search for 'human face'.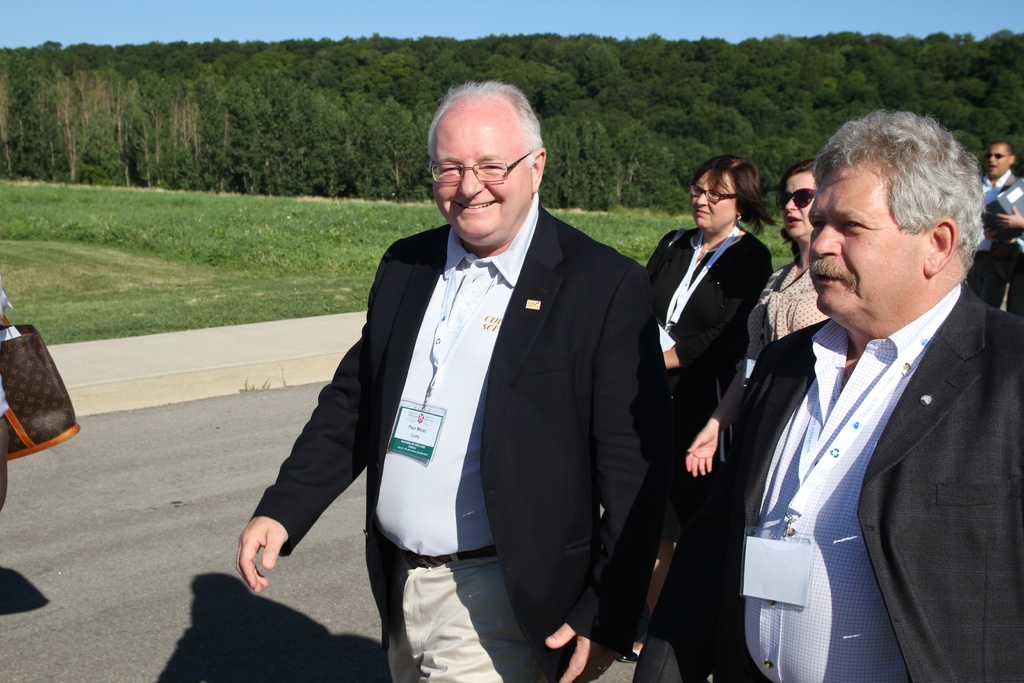
Found at {"x1": 434, "y1": 109, "x2": 531, "y2": 244}.
